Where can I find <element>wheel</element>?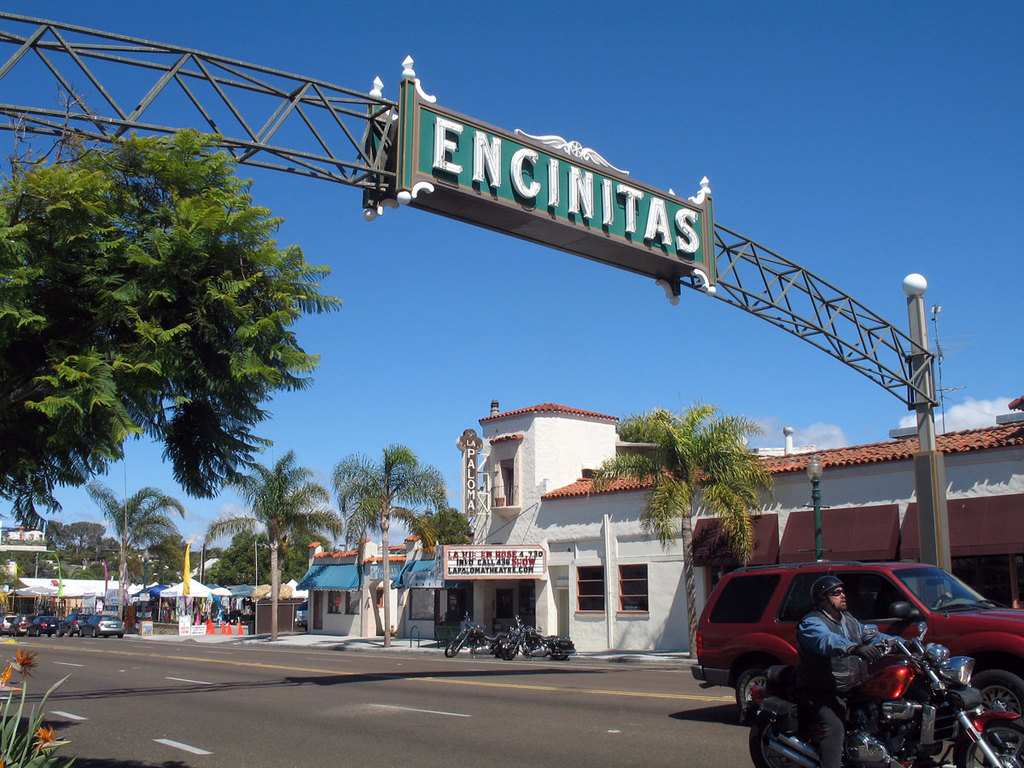
You can find it at box=[117, 632, 129, 635].
